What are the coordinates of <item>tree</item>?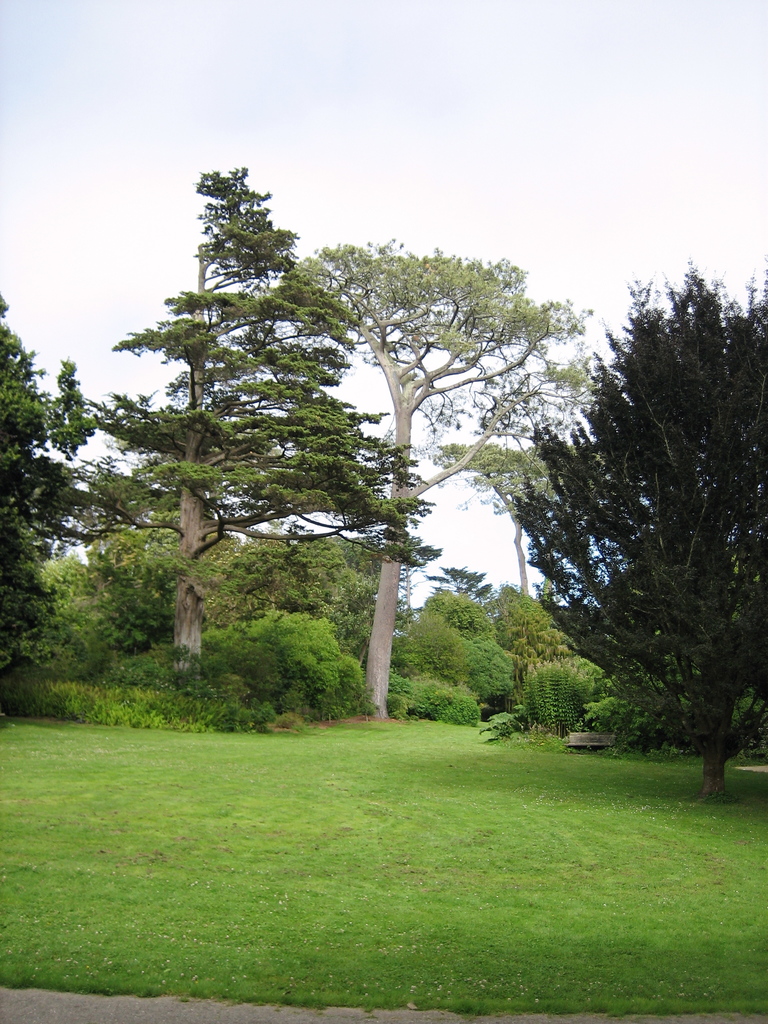
<bbox>282, 237, 605, 714</bbox>.
